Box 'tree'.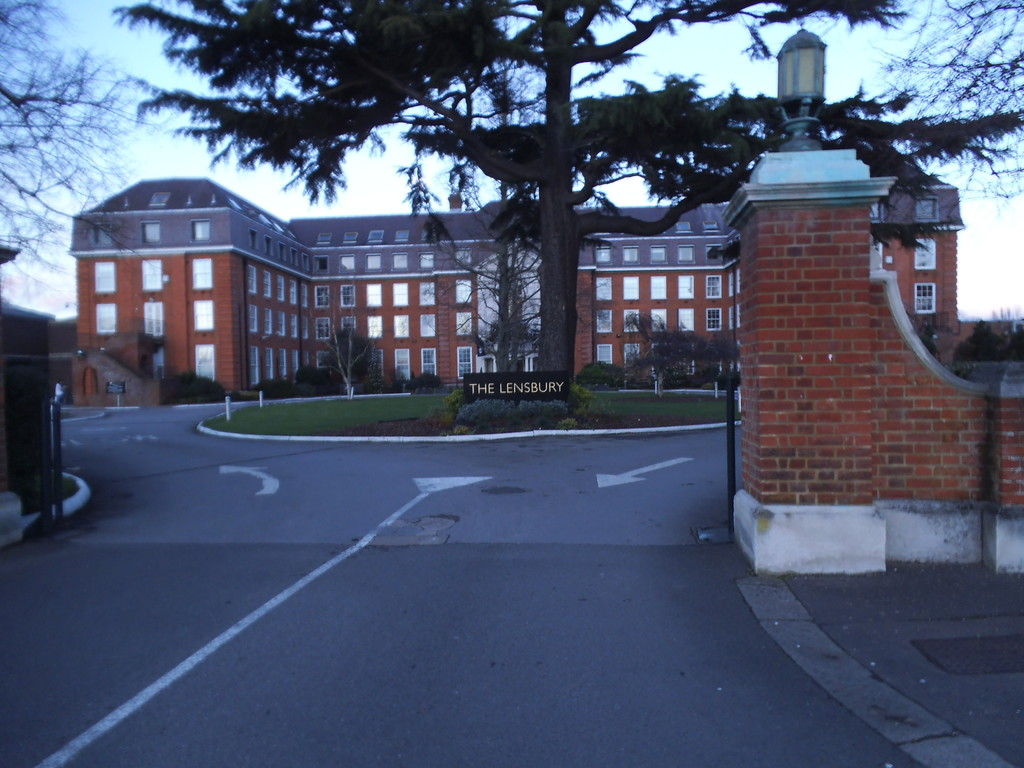
rect(308, 292, 375, 402).
